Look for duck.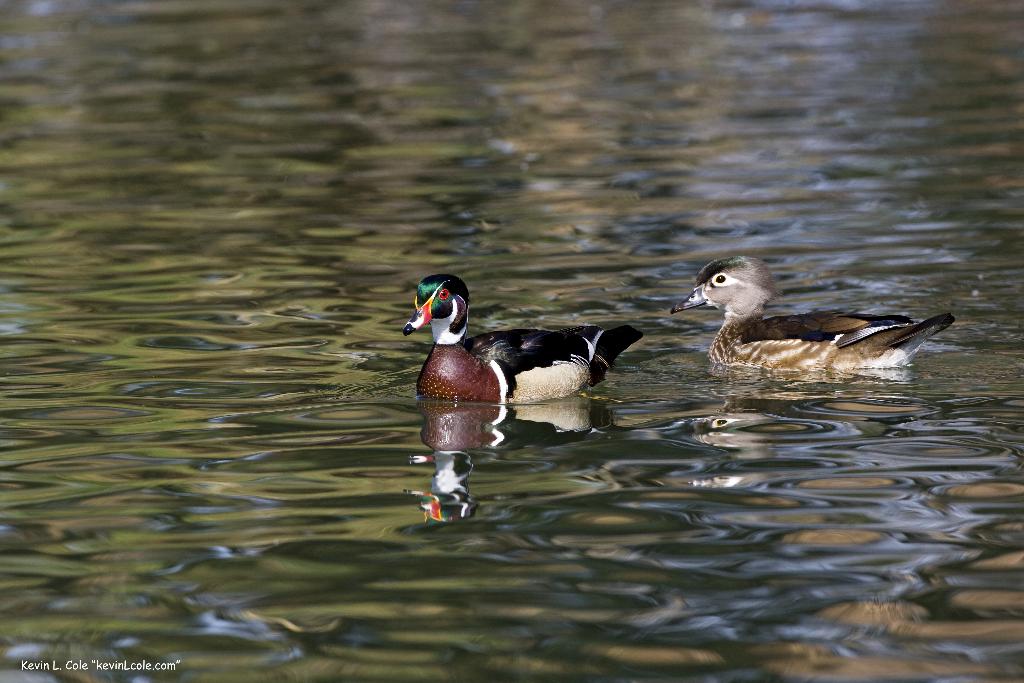
Found: 666 252 949 390.
